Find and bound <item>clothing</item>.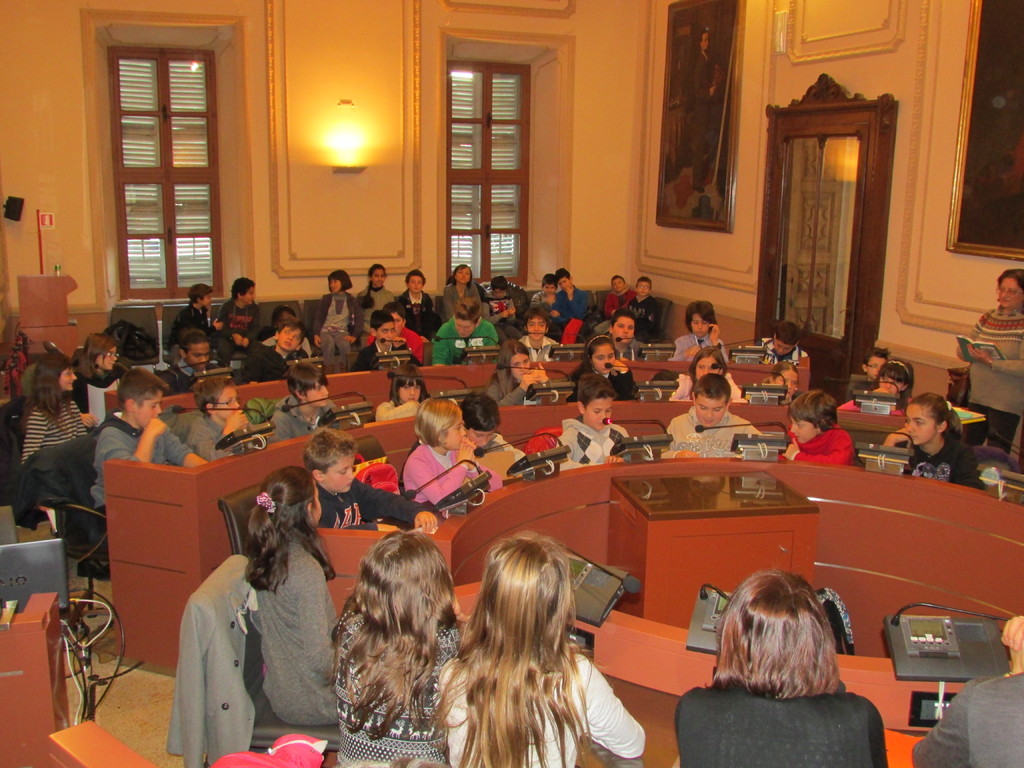
Bound: 314,477,422,537.
